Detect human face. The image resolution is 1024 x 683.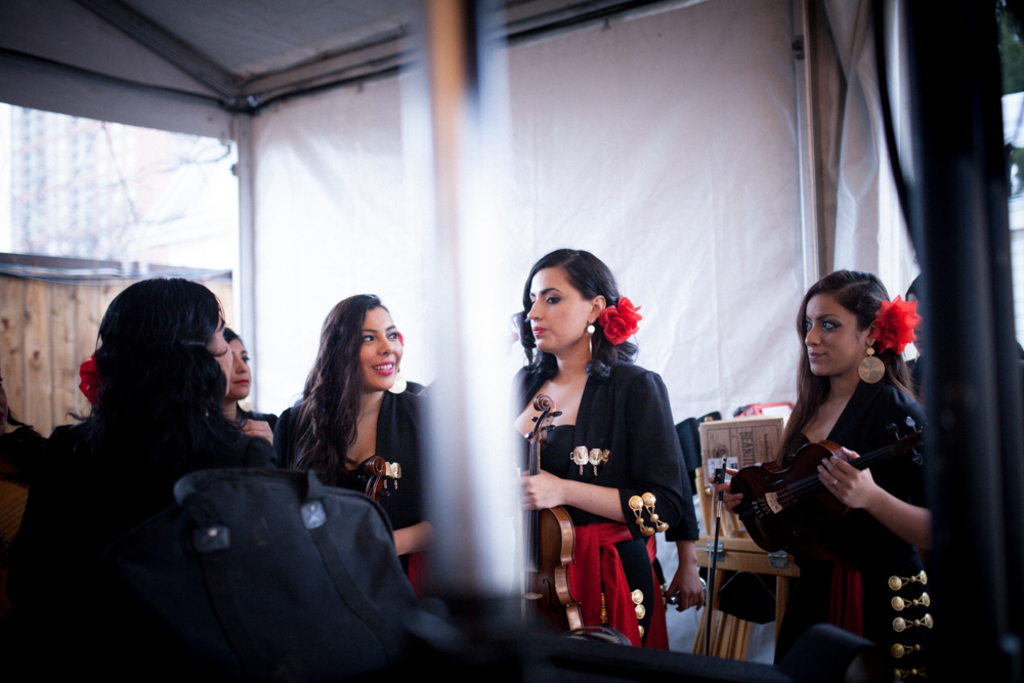
select_region(359, 304, 399, 384).
